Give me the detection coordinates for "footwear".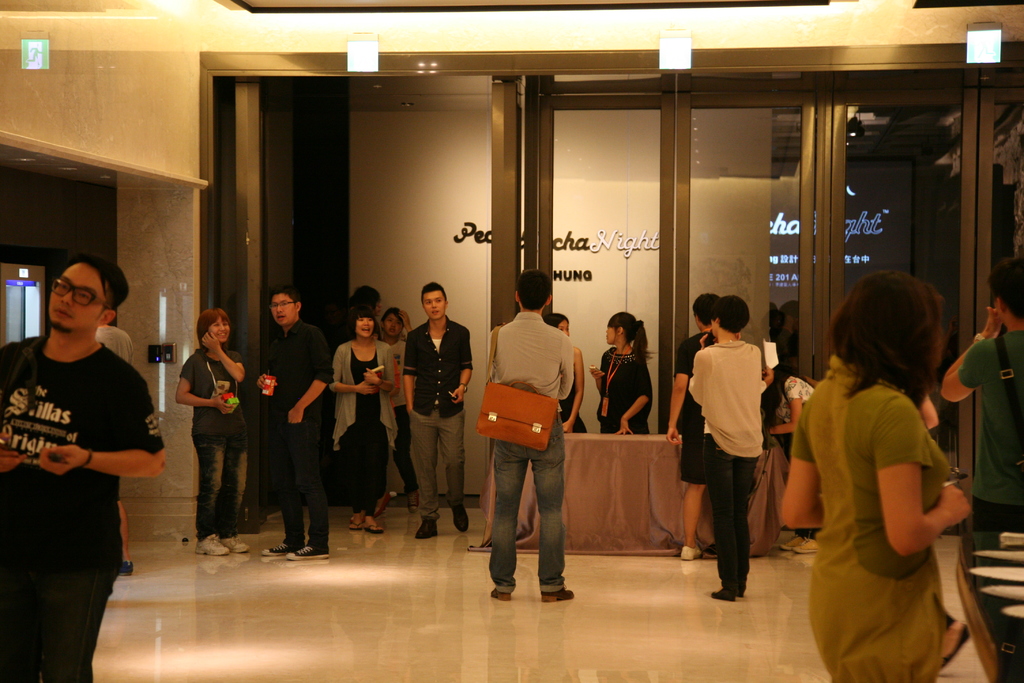
x1=538, y1=586, x2=574, y2=604.
